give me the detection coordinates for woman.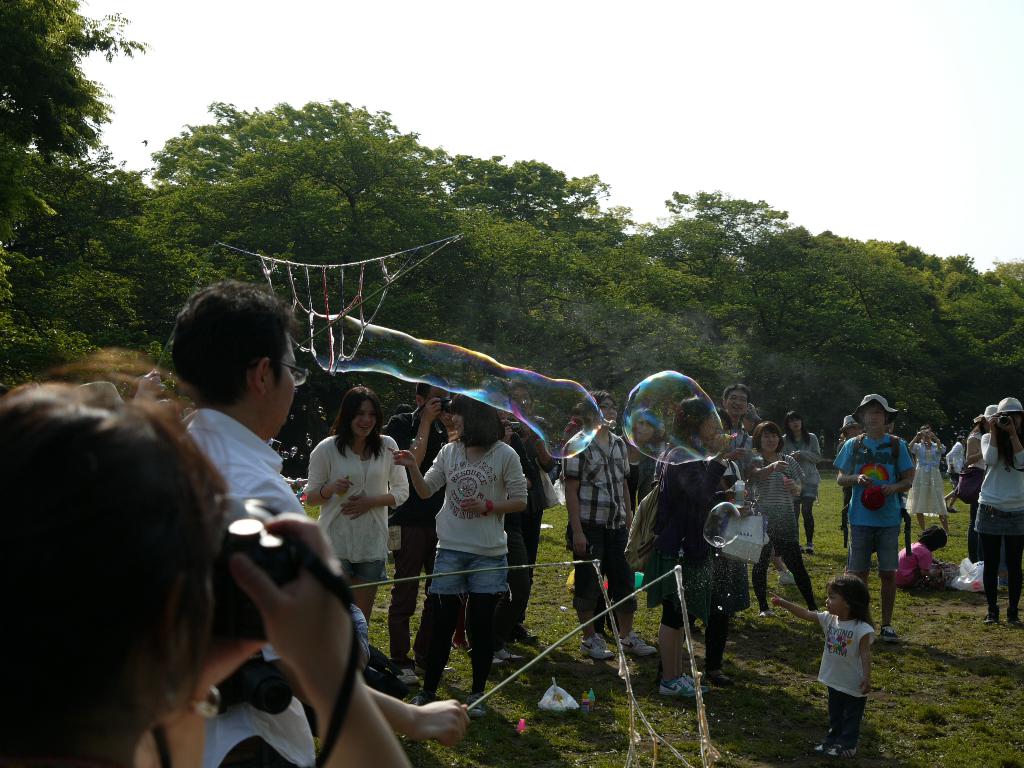
BBox(291, 401, 404, 617).
